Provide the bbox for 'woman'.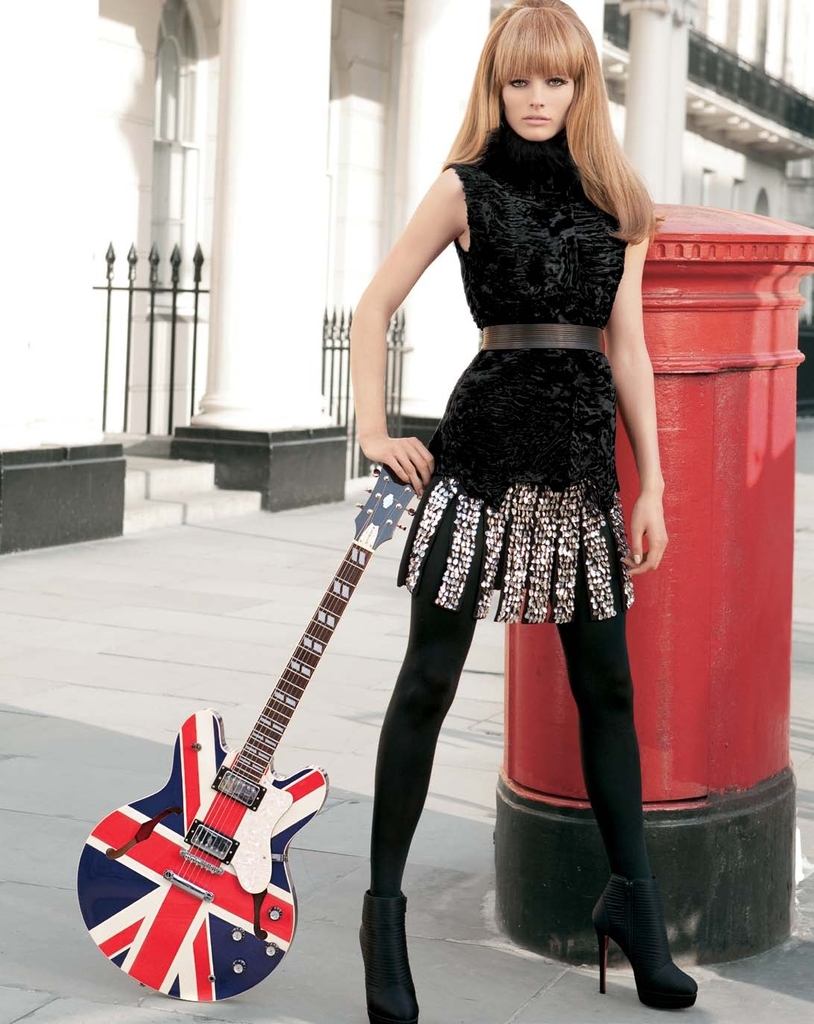
[247,70,684,1000].
